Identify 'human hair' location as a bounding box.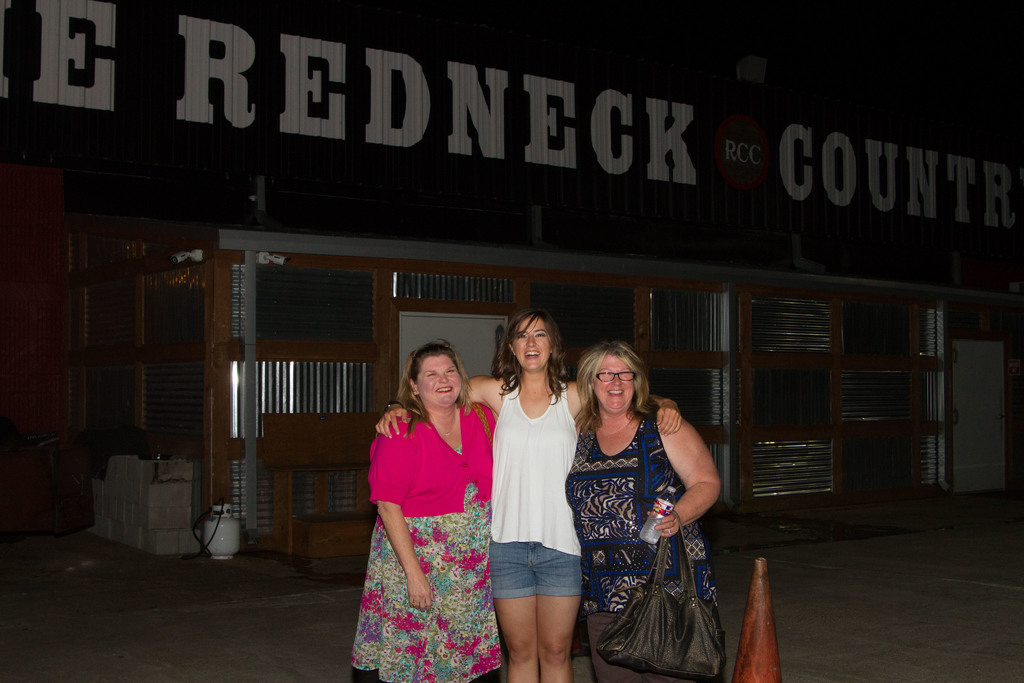
crop(579, 345, 657, 440).
